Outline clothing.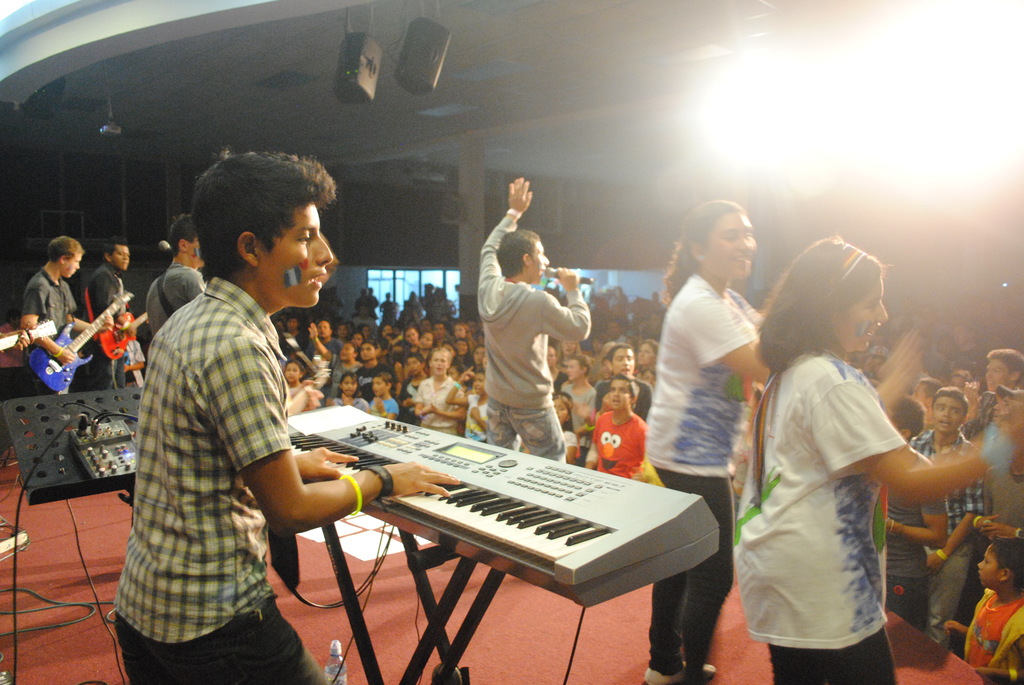
Outline: (x1=419, y1=377, x2=467, y2=437).
